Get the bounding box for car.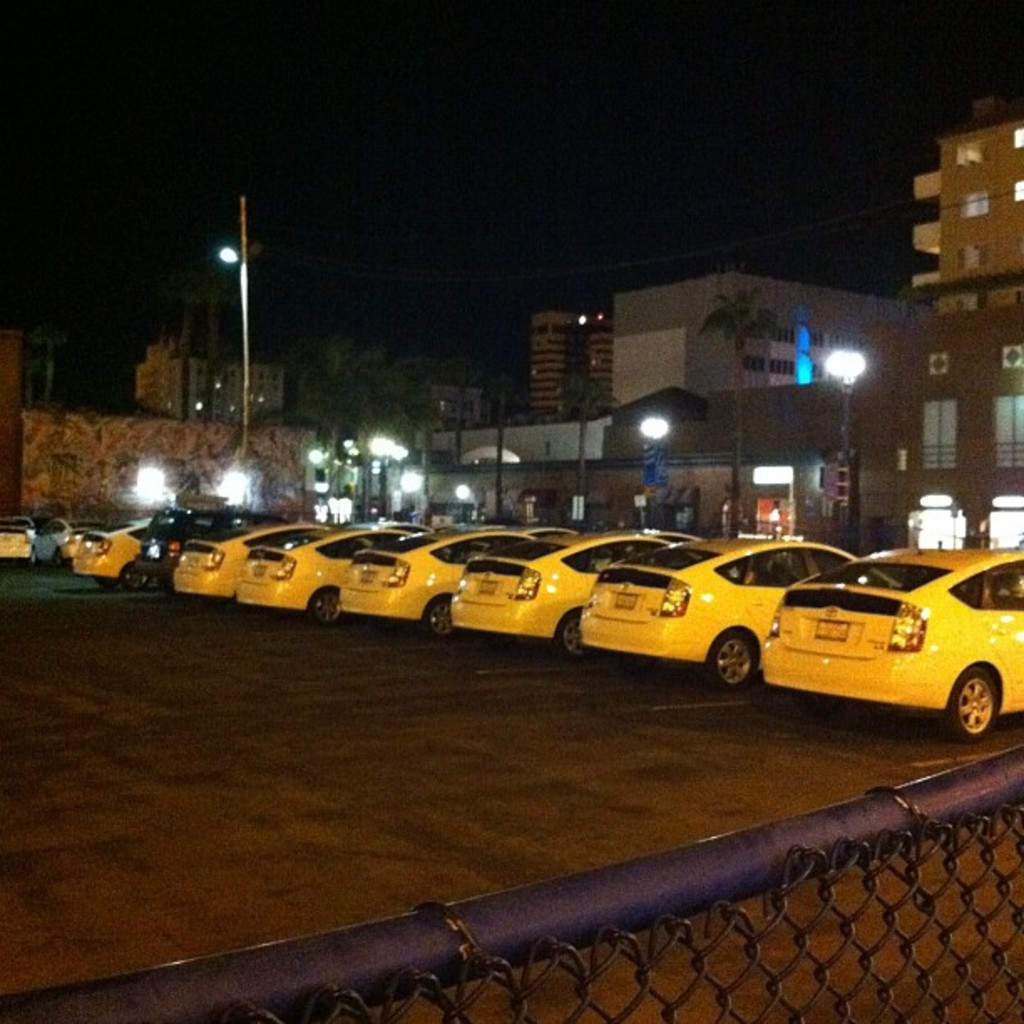
748/532/1011/745.
